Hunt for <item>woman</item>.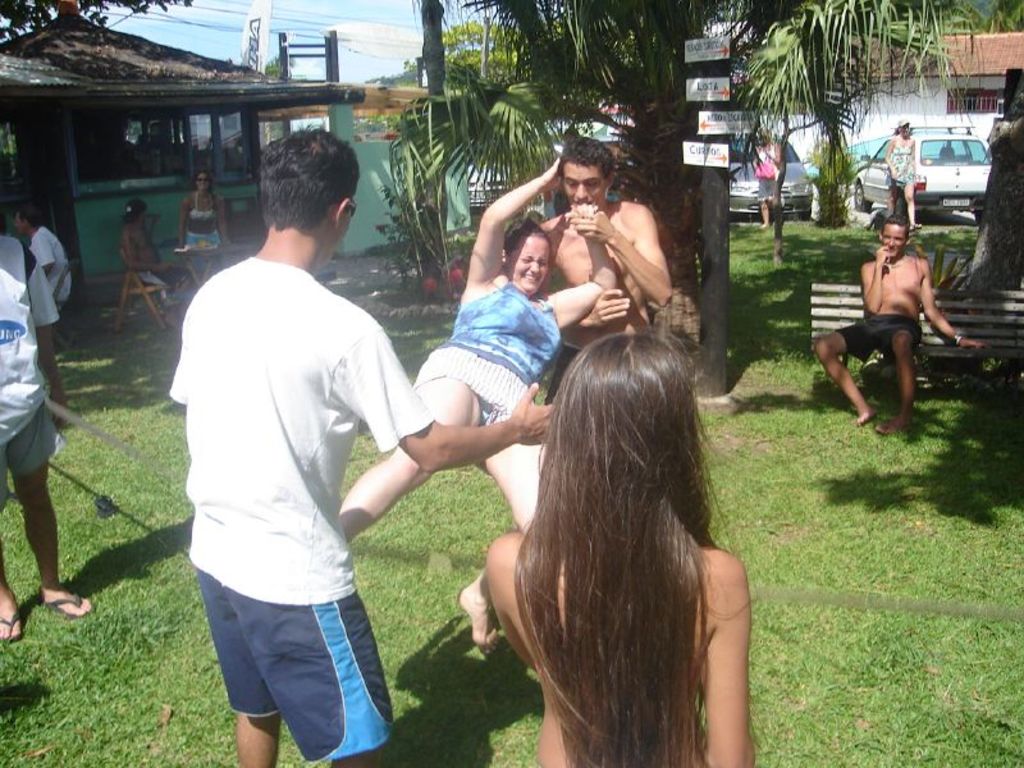
Hunted down at [124,200,173,298].
